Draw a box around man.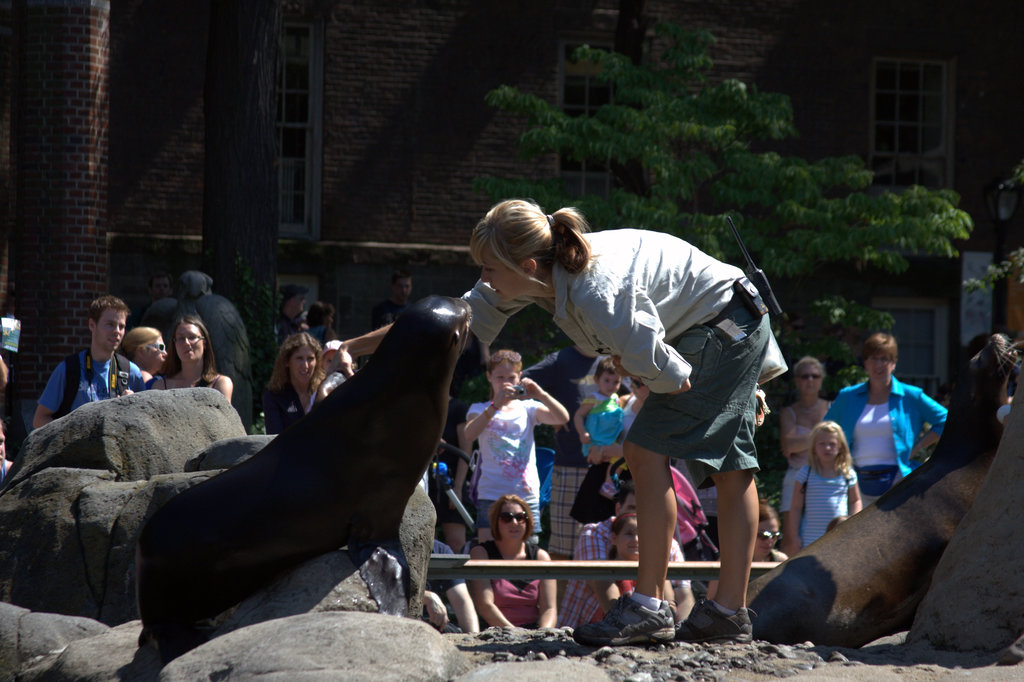
{"left": 152, "top": 273, "right": 256, "bottom": 434}.
